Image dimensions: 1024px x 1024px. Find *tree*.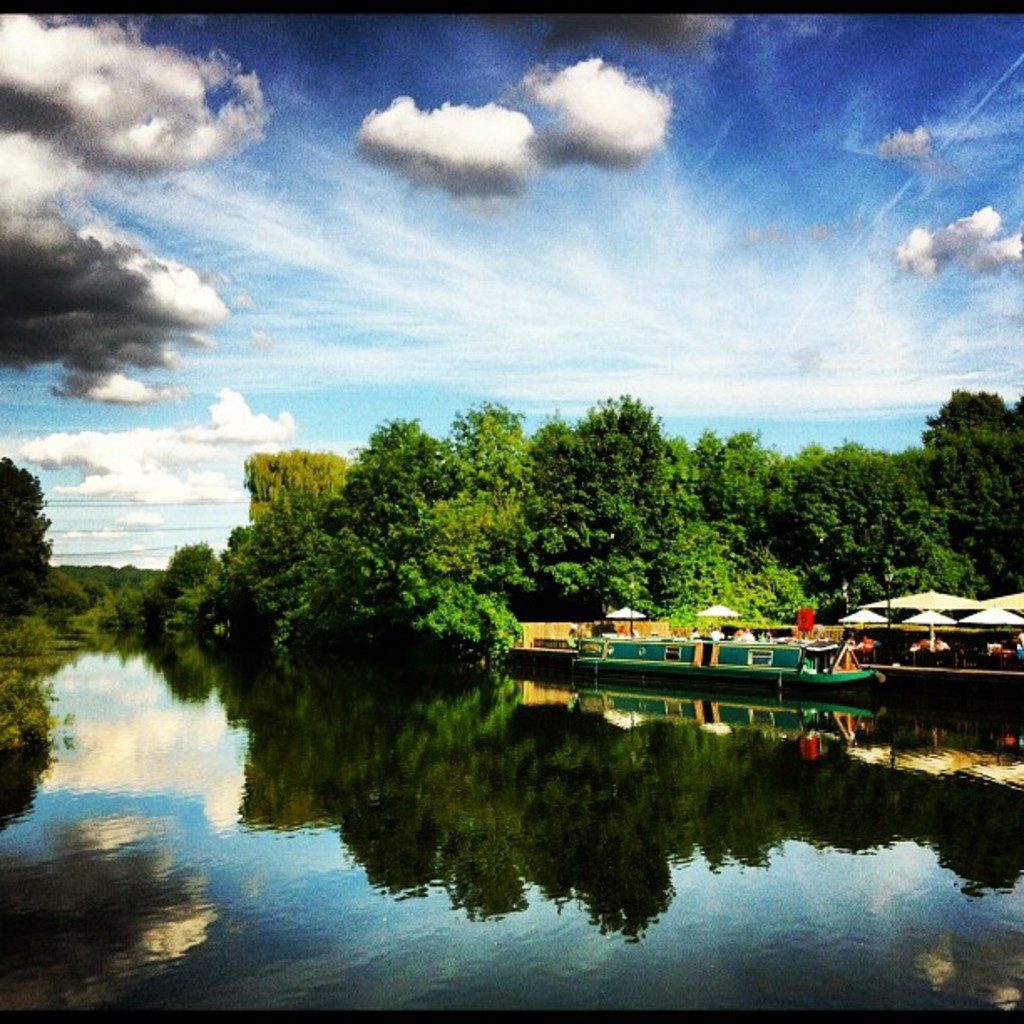
<box>0,455,54,616</box>.
